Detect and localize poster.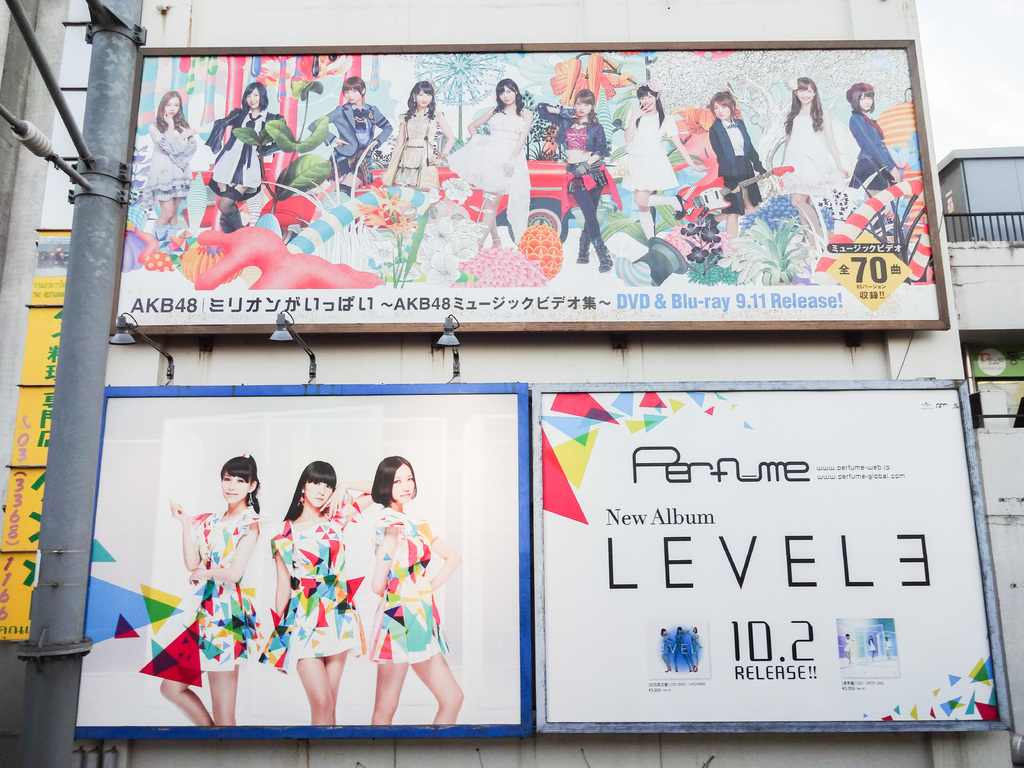
Localized at x1=117, y1=48, x2=940, y2=327.
